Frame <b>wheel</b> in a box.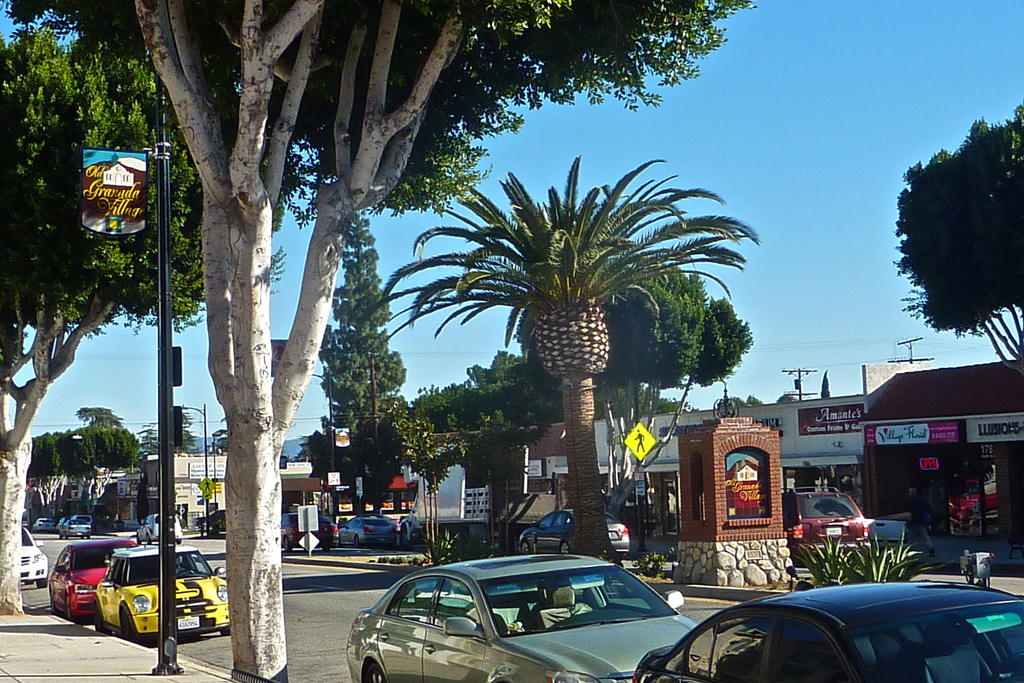
rect(351, 532, 360, 548).
